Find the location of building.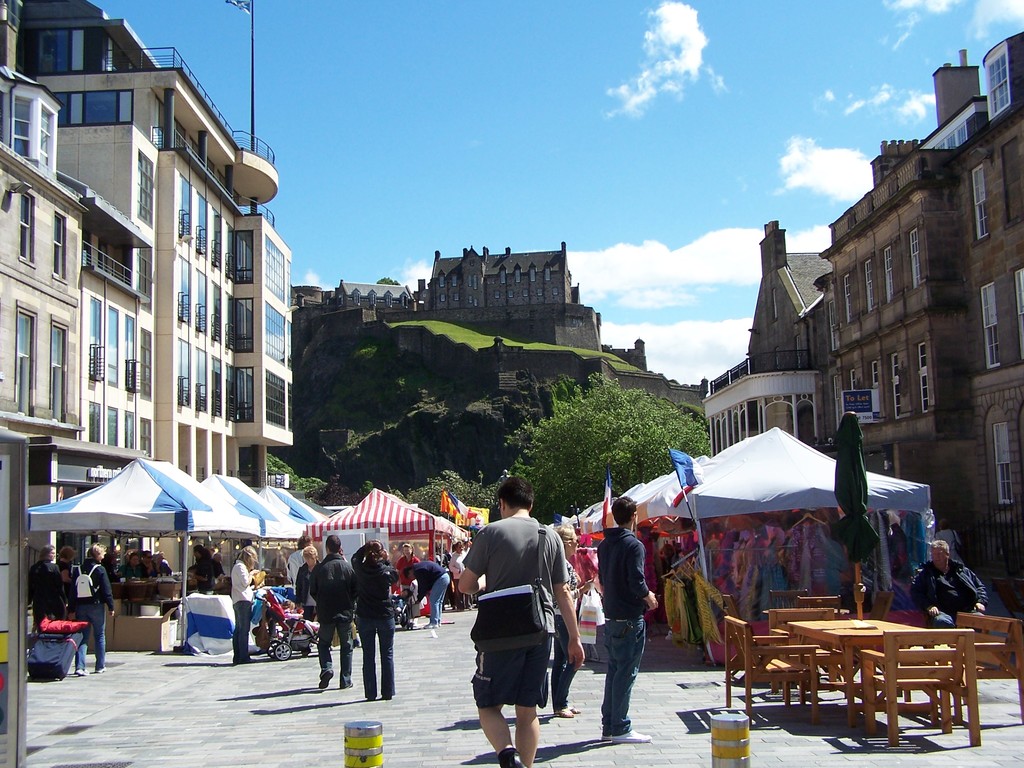
Location: BBox(699, 213, 837, 454).
